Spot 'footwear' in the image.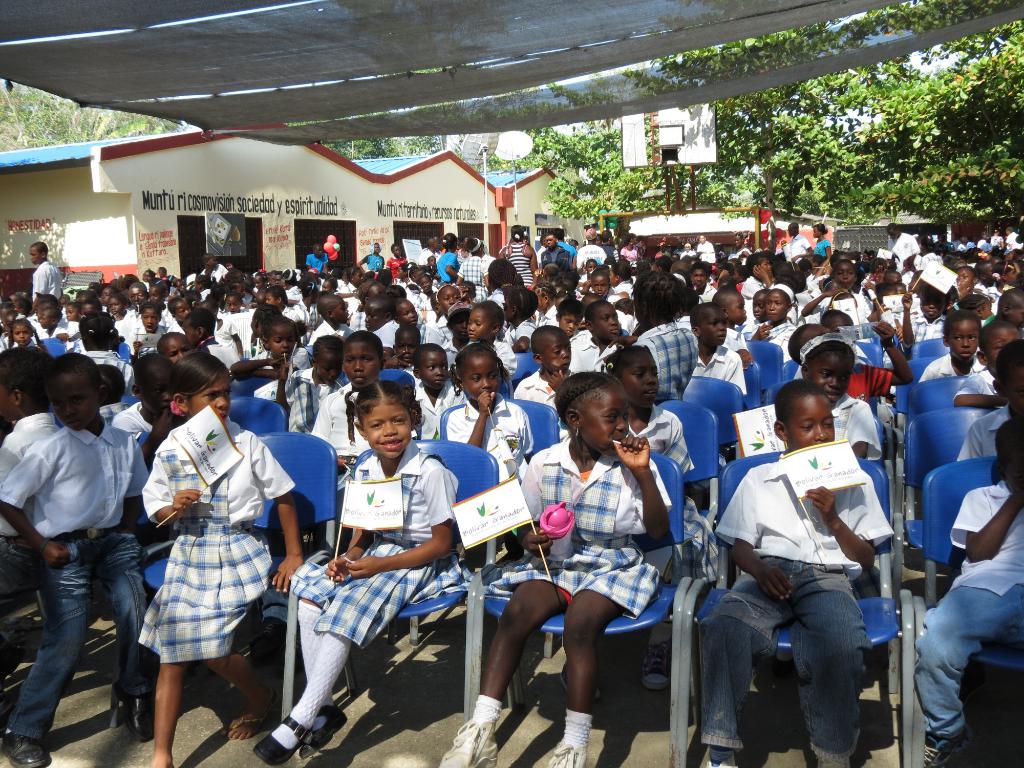
'footwear' found at x1=0 y1=638 x2=20 y2=700.
